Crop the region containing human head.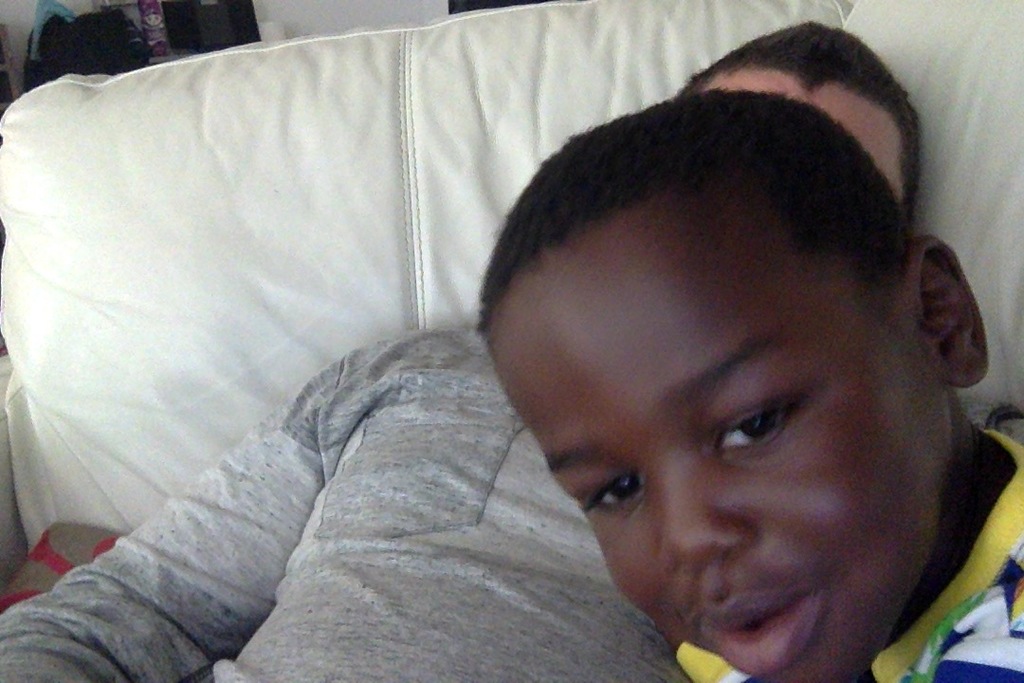
Crop region: box=[456, 66, 950, 624].
